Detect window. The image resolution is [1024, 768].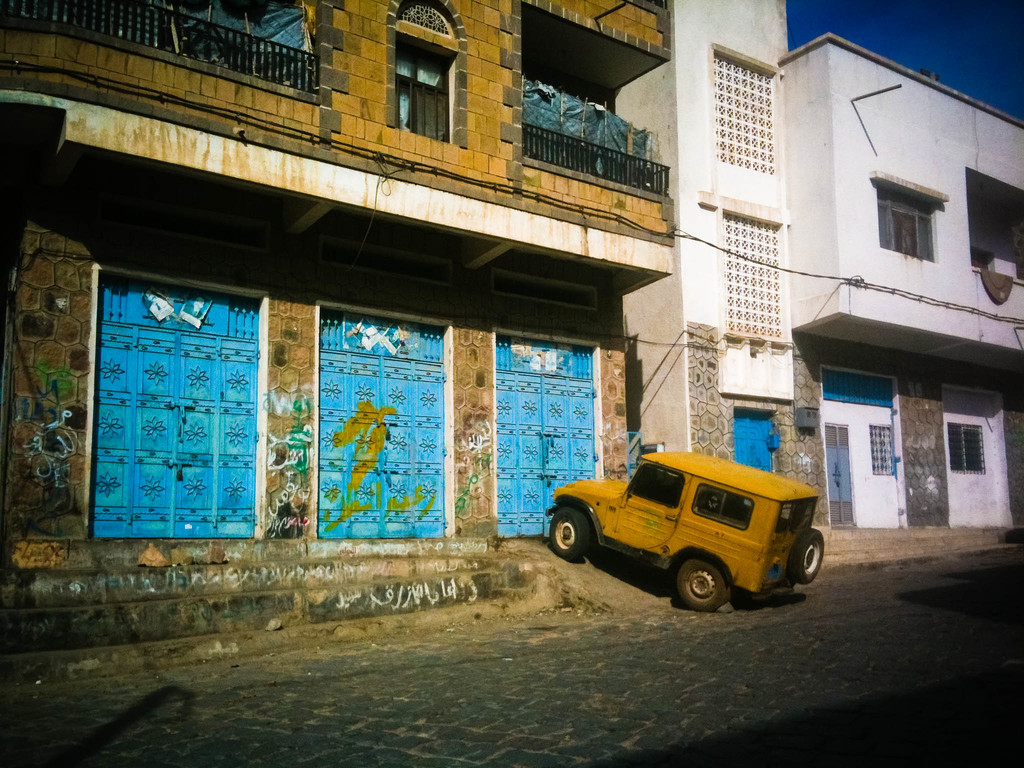
BBox(382, 0, 470, 152).
